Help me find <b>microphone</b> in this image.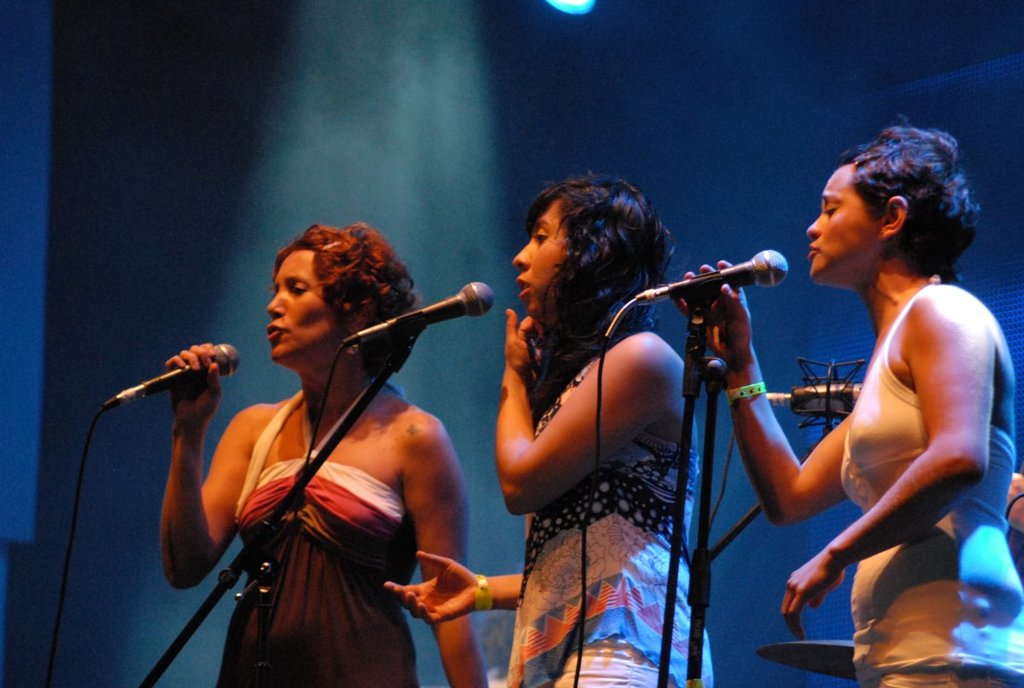
Found it: [left=88, top=335, right=255, bottom=412].
